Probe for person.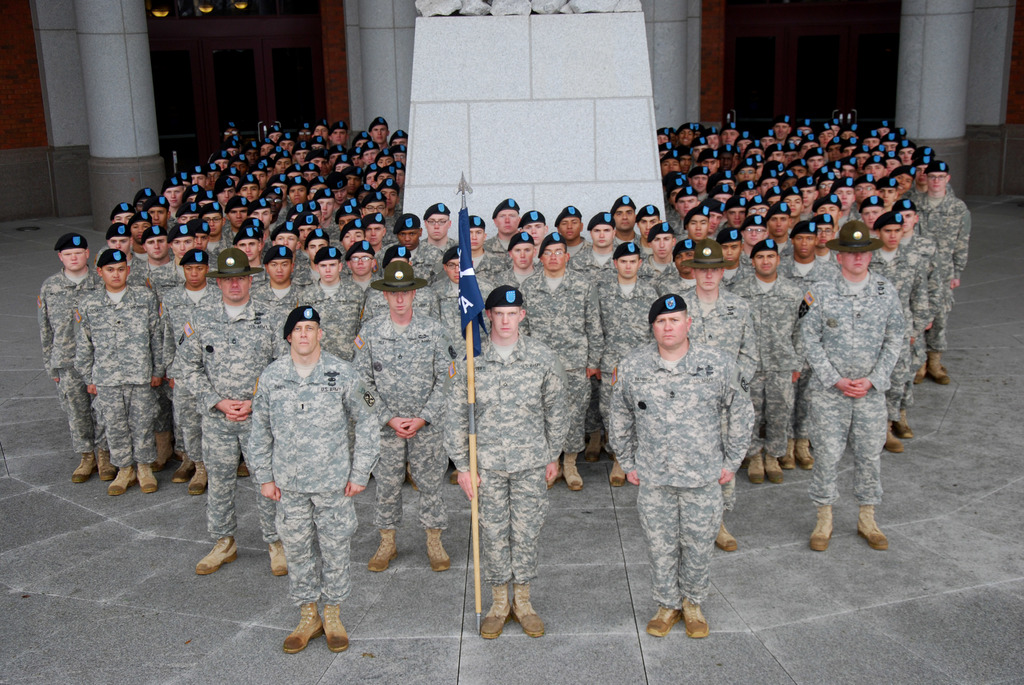
Probe result: <bbox>554, 209, 589, 267</bbox>.
